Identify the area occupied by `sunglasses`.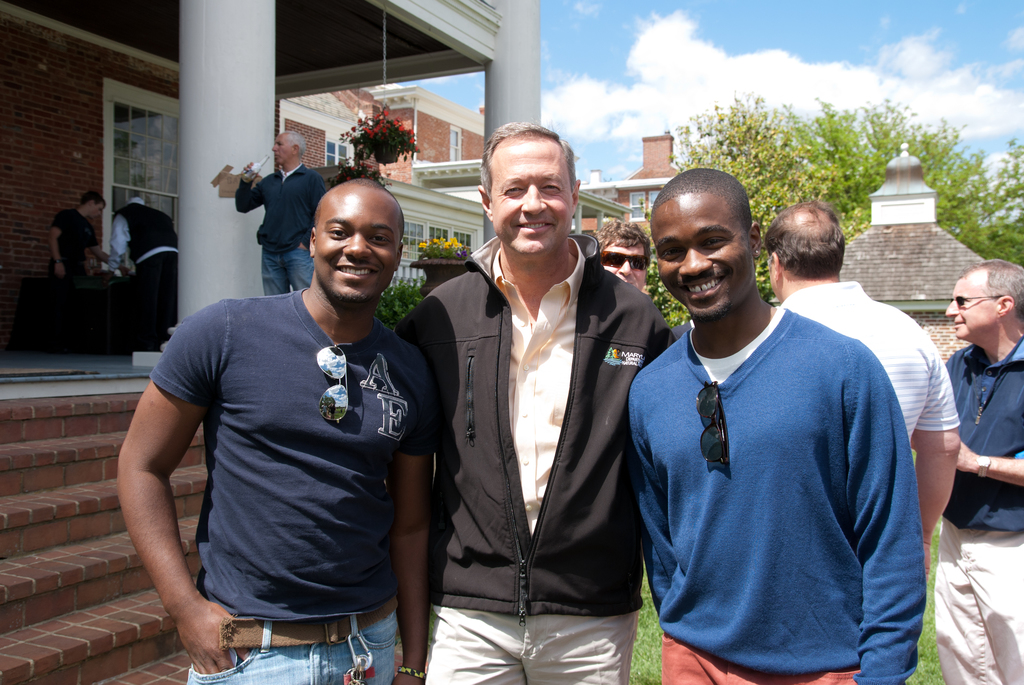
Area: [left=698, top=382, right=728, bottom=468].
